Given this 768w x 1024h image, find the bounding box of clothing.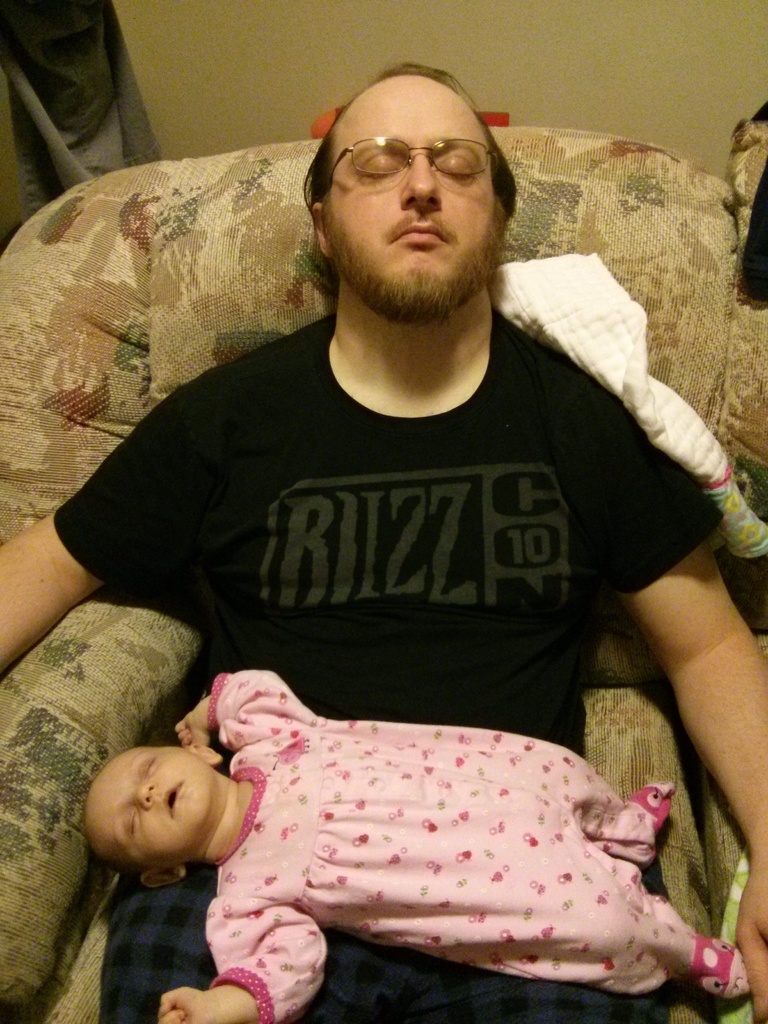
locate(208, 662, 744, 1016).
